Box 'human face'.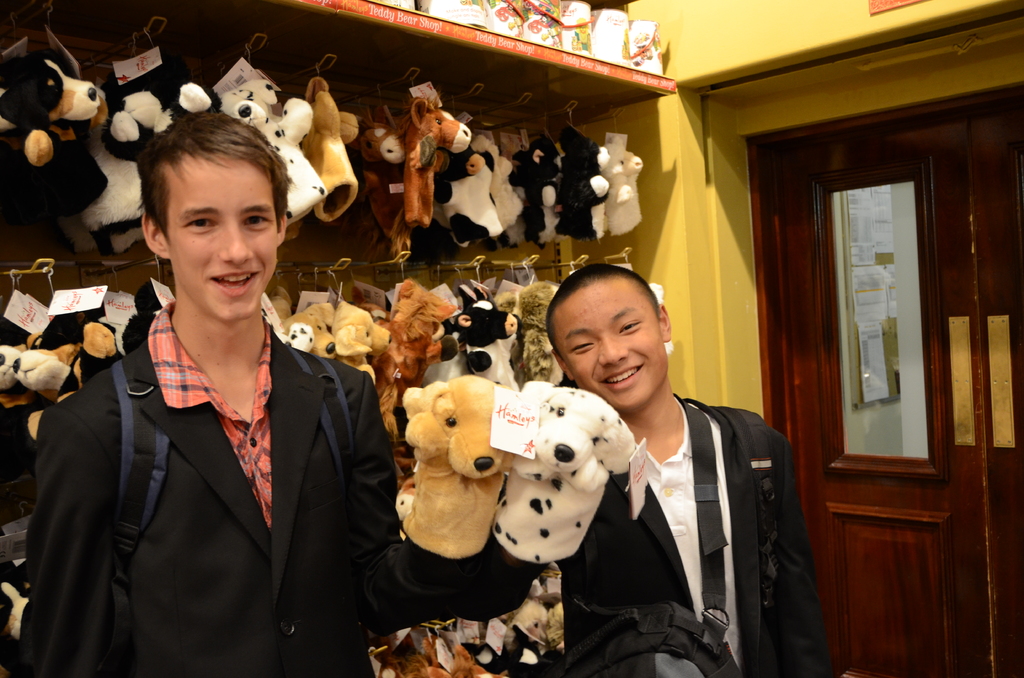
[x1=557, y1=280, x2=668, y2=415].
